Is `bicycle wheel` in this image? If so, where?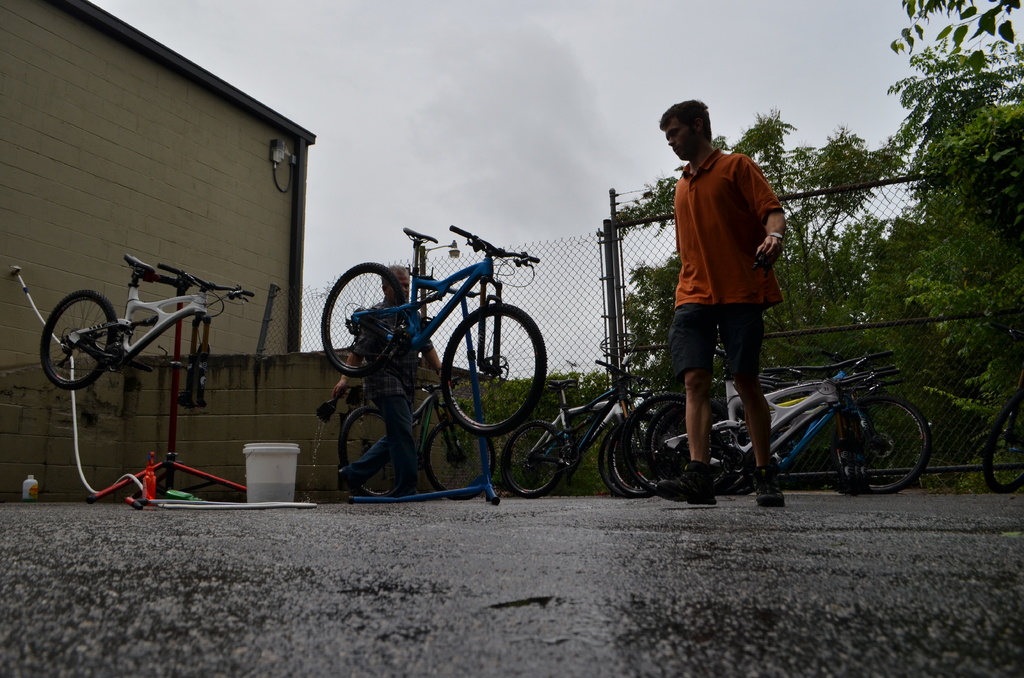
Yes, at bbox=[424, 416, 497, 503].
